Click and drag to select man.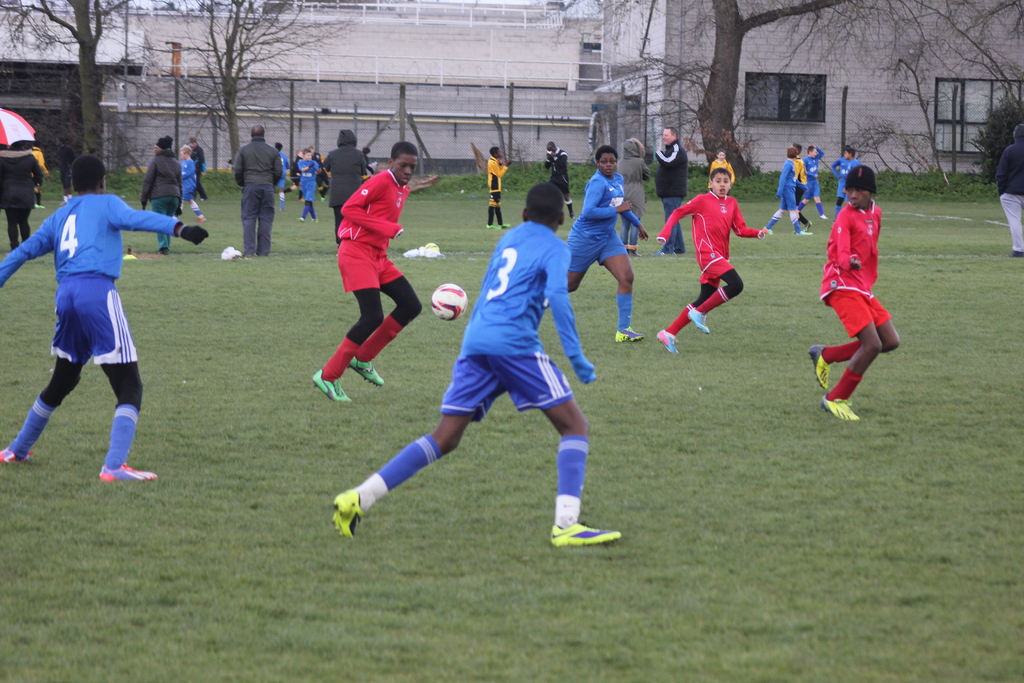
Selection: Rect(648, 122, 686, 253).
